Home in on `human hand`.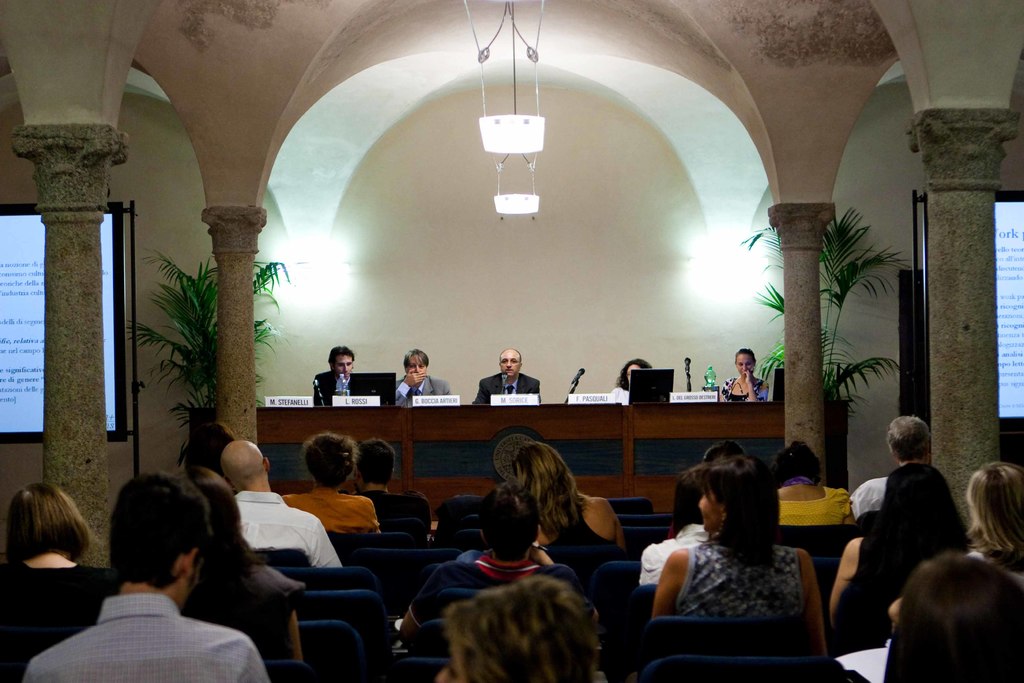
Homed in at Rect(403, 367, 431, 387).
